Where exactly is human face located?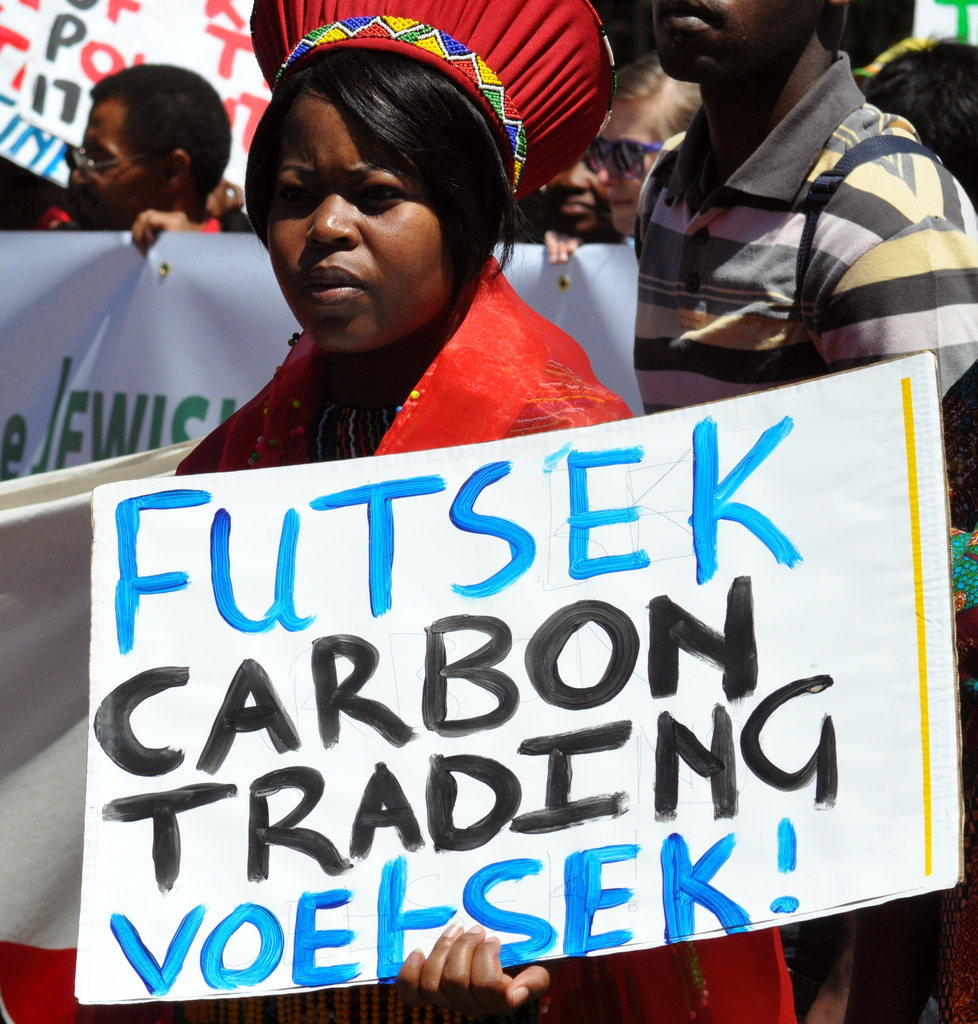
Its bounding box is Rect(267, 90, 456, 352).
